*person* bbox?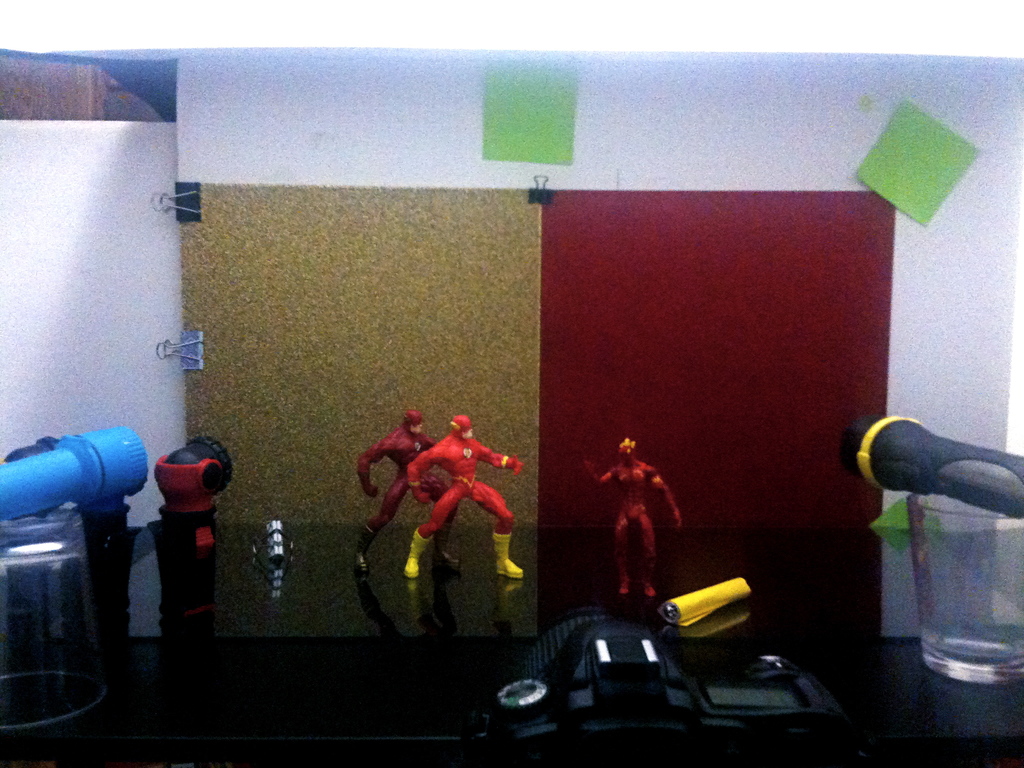
l=355, t=413, r=461, b=576
